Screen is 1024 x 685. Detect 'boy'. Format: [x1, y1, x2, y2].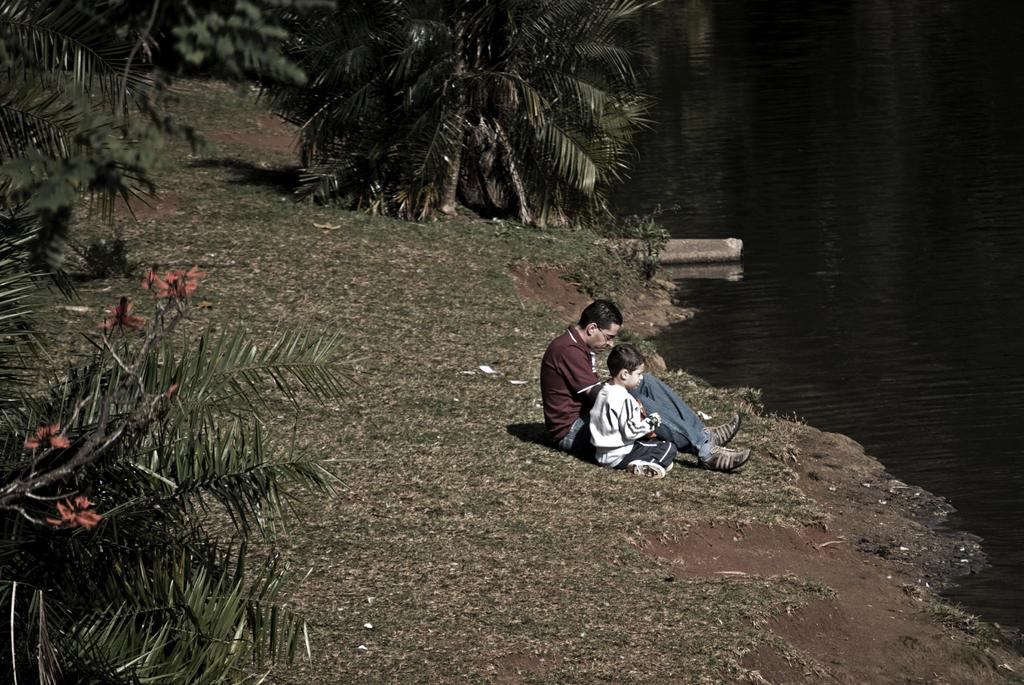
[591, 344, 673, 480].
